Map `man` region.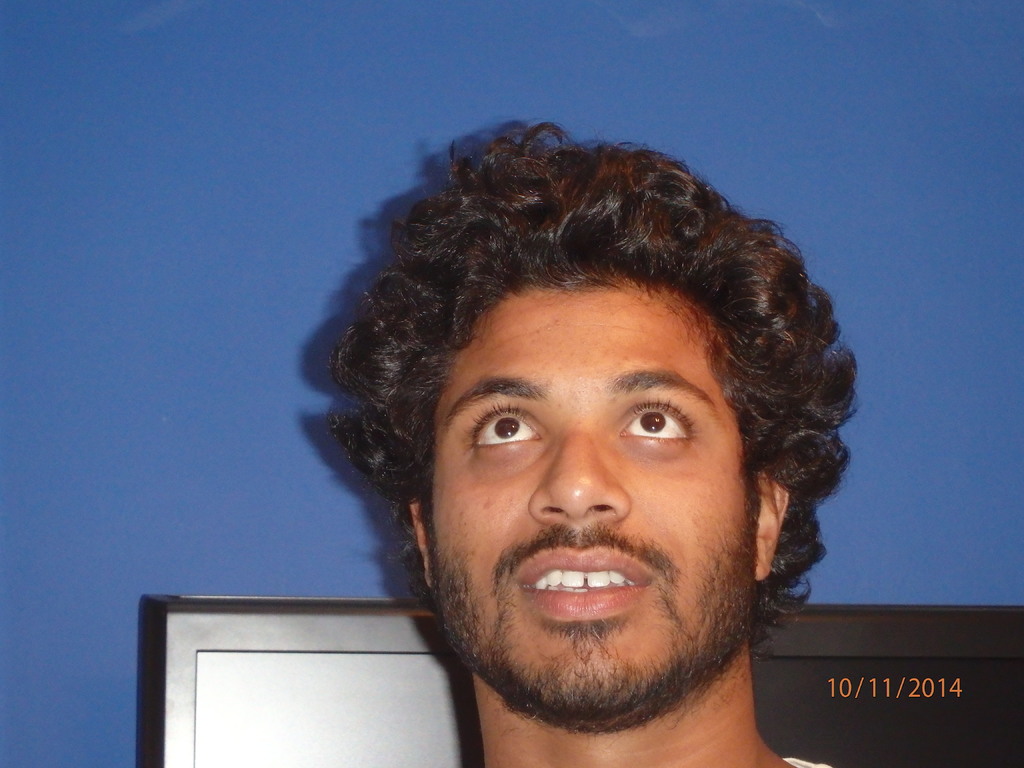
Mapped to [x1=188, y1=136, x2=960, y2=767].
